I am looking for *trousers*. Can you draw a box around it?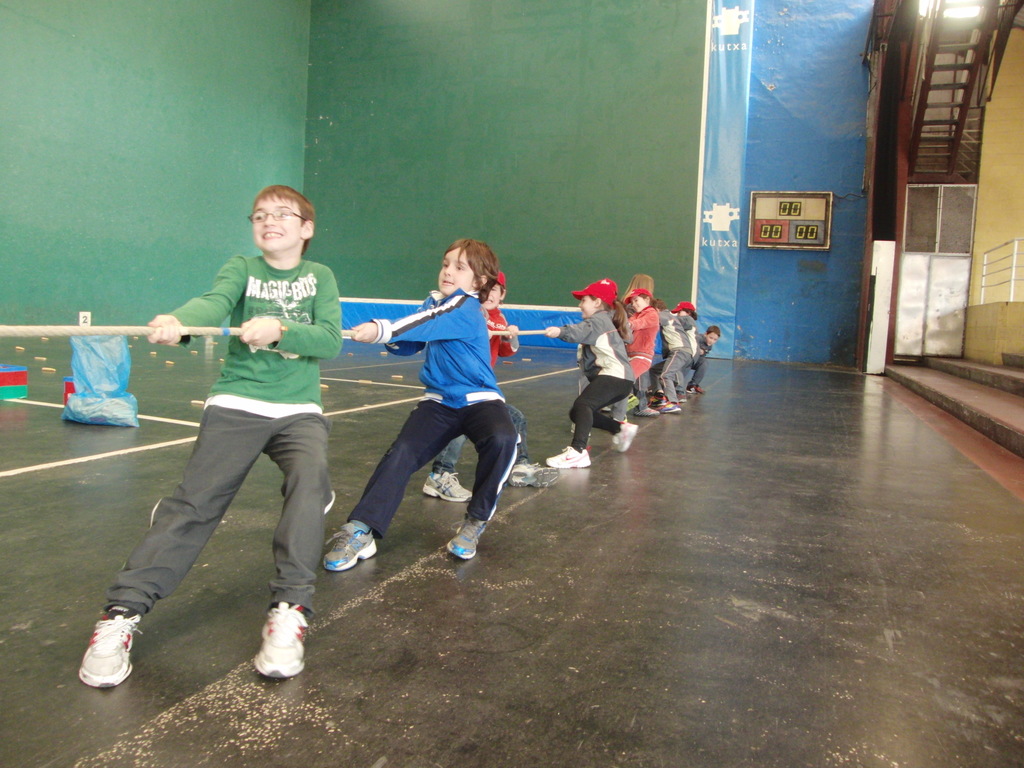
Sure, the bounding box is 99/412/329/611.
